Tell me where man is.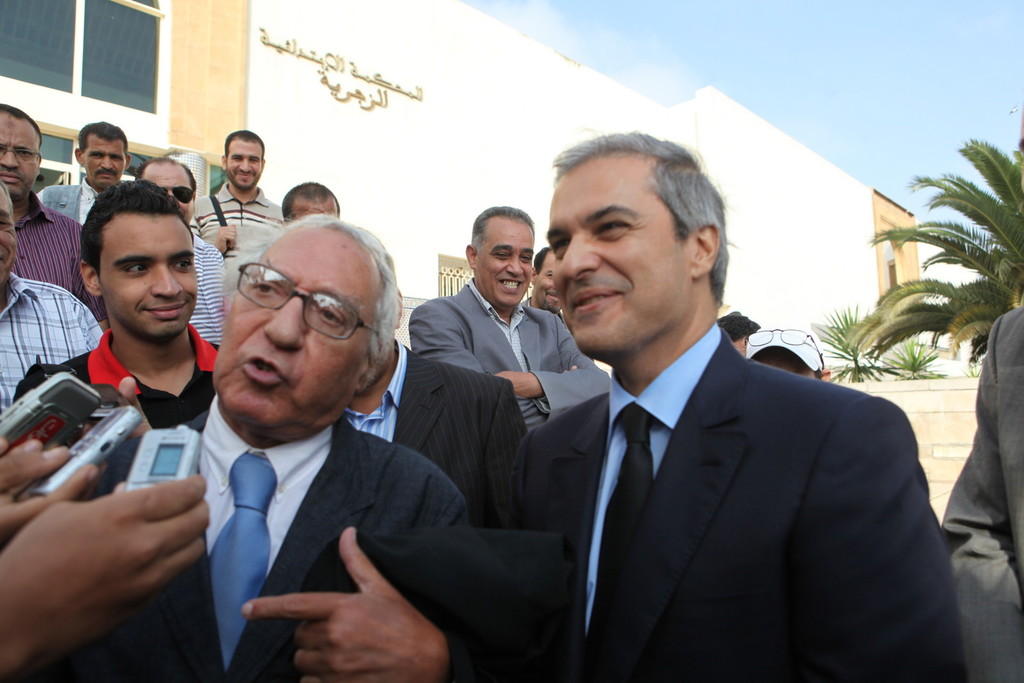
man is at <box>406,204,614,435</box>.
